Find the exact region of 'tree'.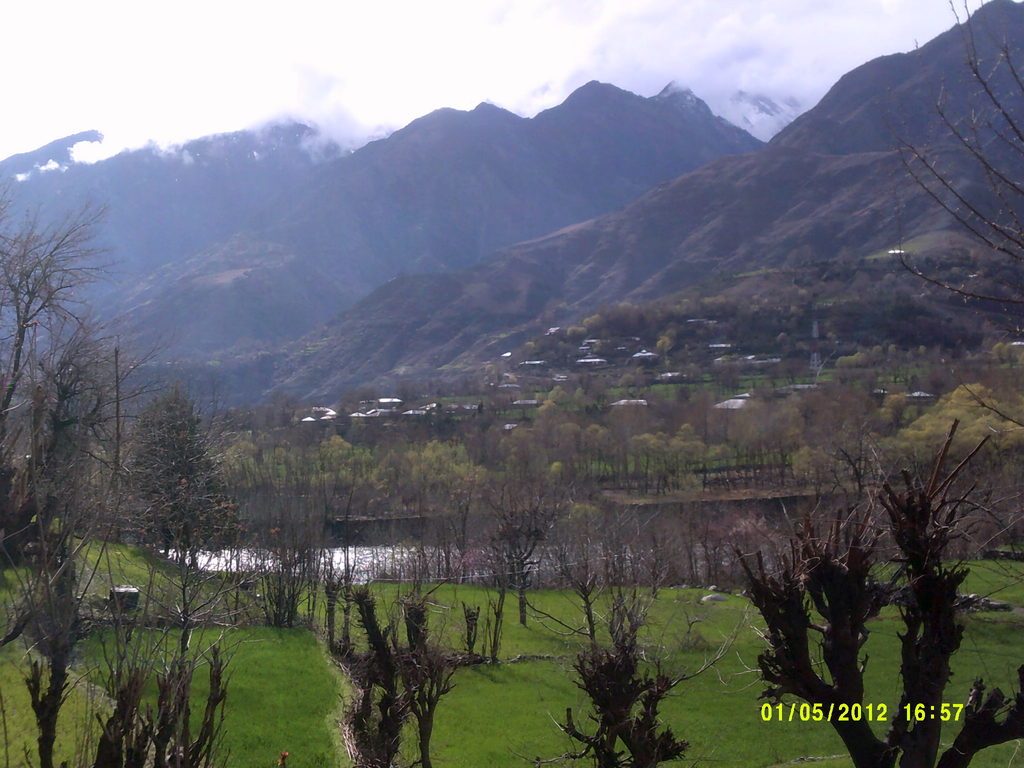
Exact region: Rect(27, 644, 237, 767).
